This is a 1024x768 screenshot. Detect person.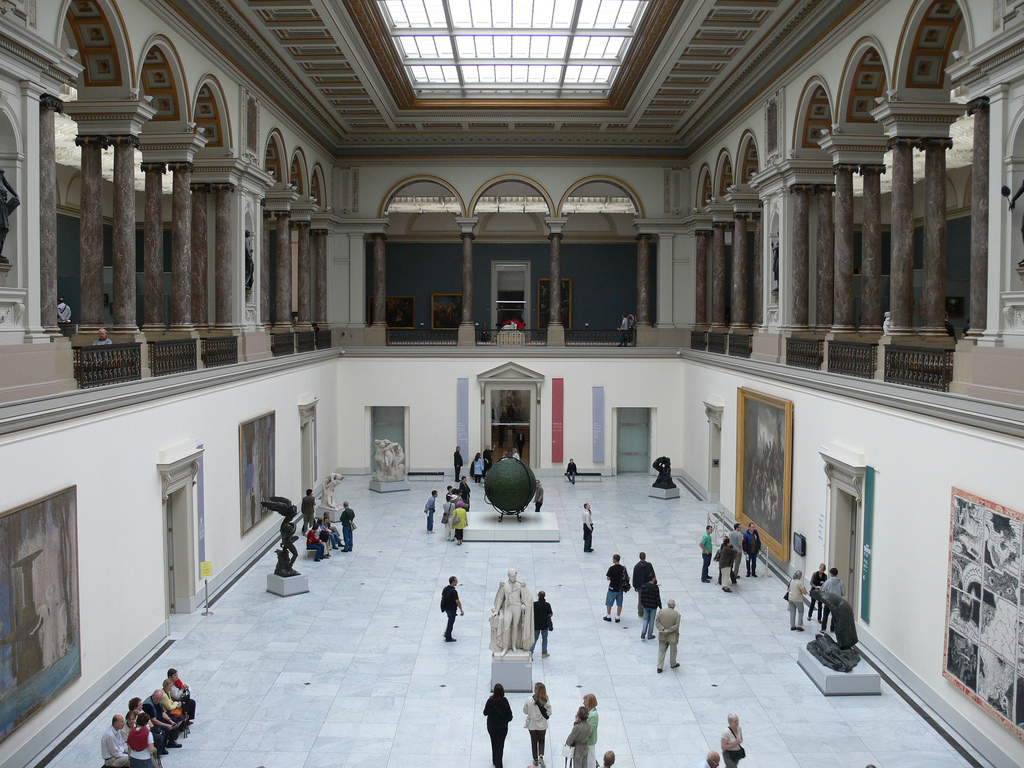
rect(784, 568, 808, 631).
